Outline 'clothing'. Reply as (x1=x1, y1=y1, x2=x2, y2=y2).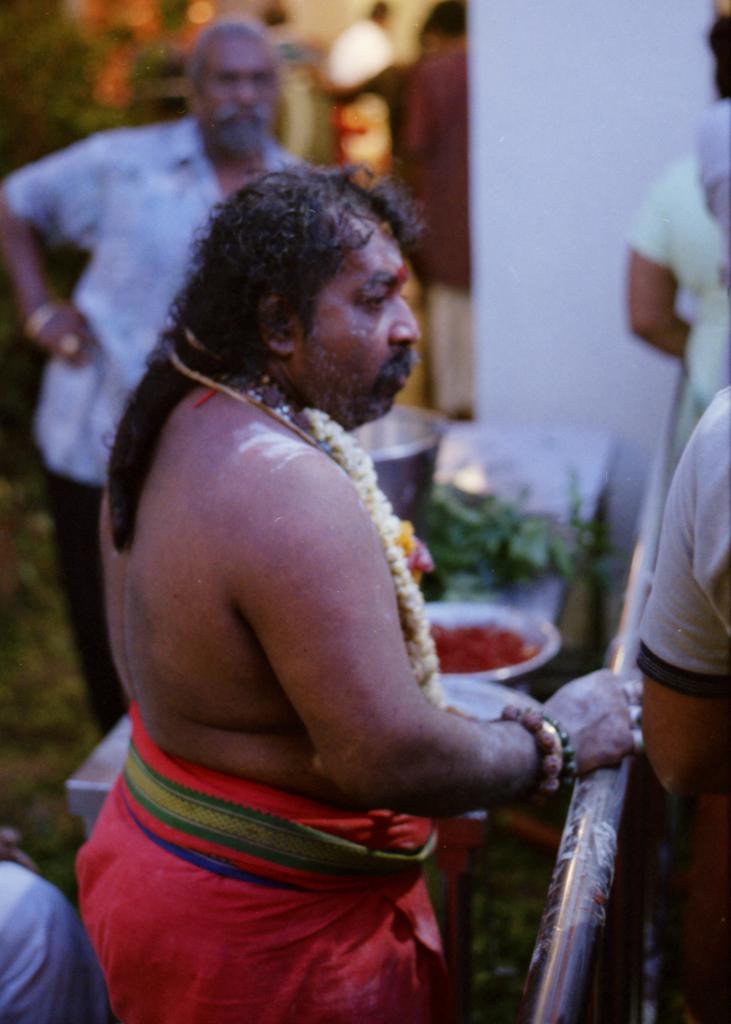
(x1=620, y1=156, x2=727, y2=476).
